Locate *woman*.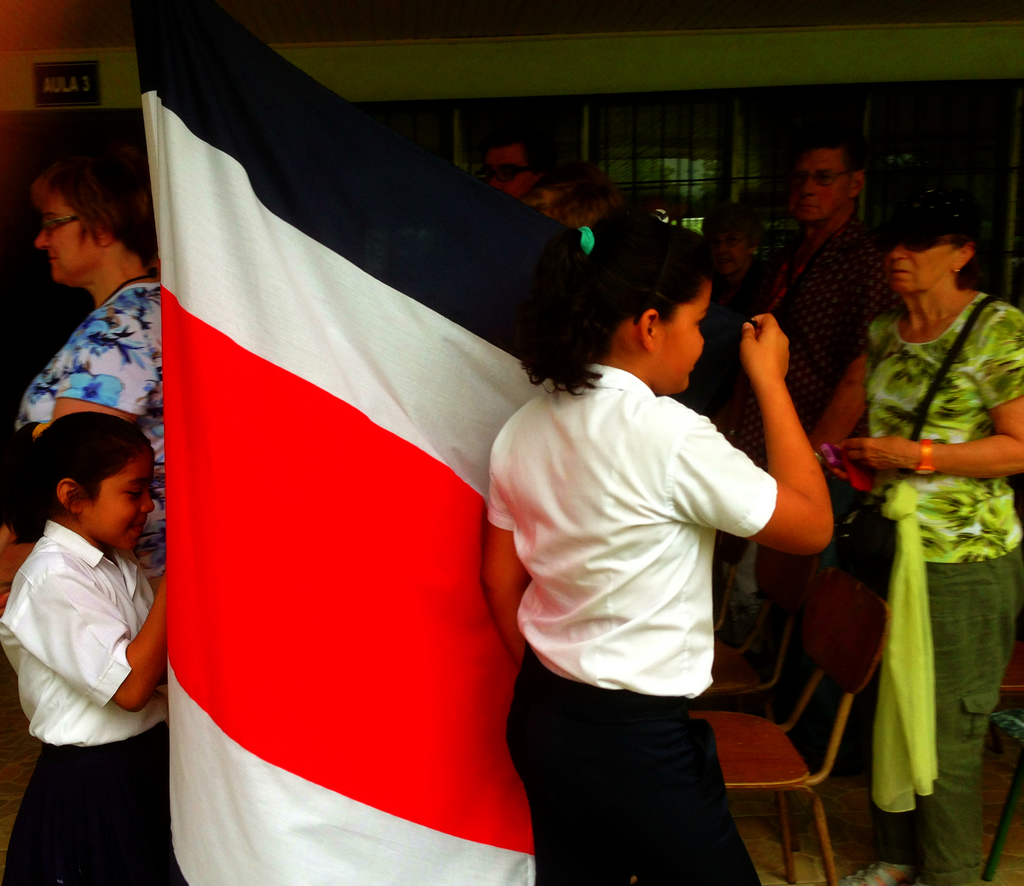
Bounding box: bbox=[0, 145, 171, 591].
